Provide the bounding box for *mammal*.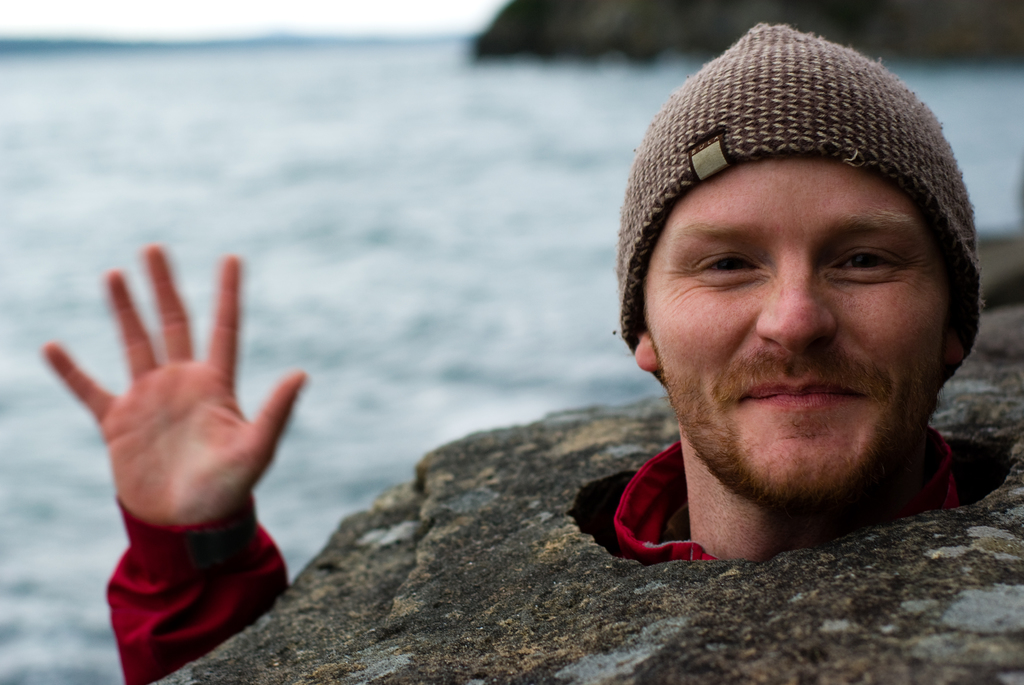
box(18, 0, 1009, 684).
